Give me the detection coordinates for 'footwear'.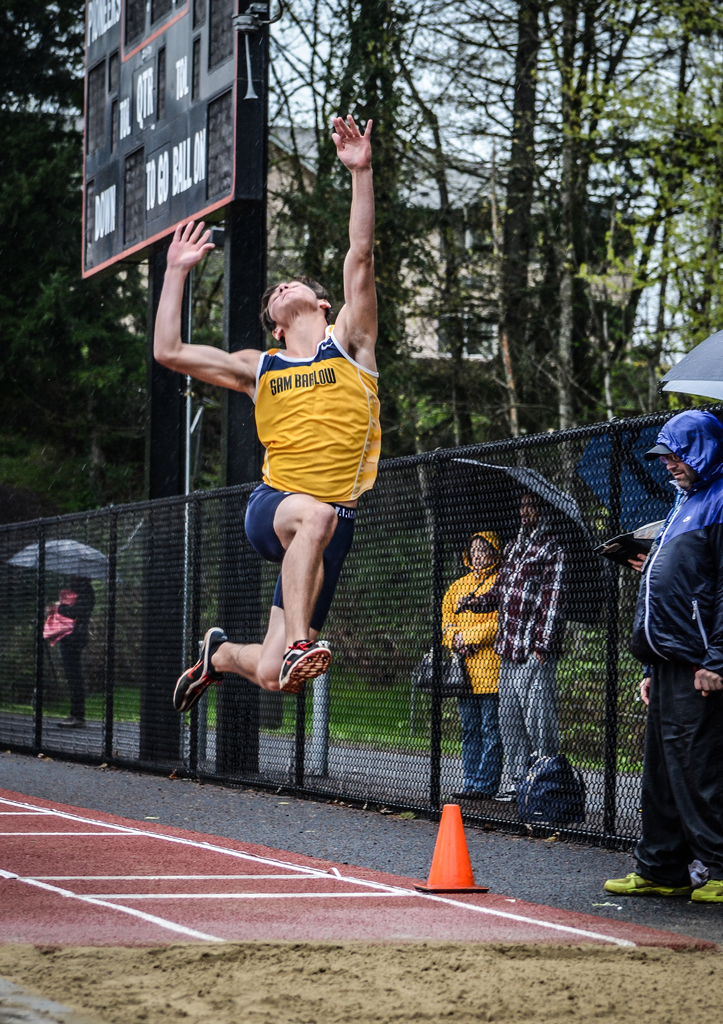
<region>452, 789, 480, 796</region>.
